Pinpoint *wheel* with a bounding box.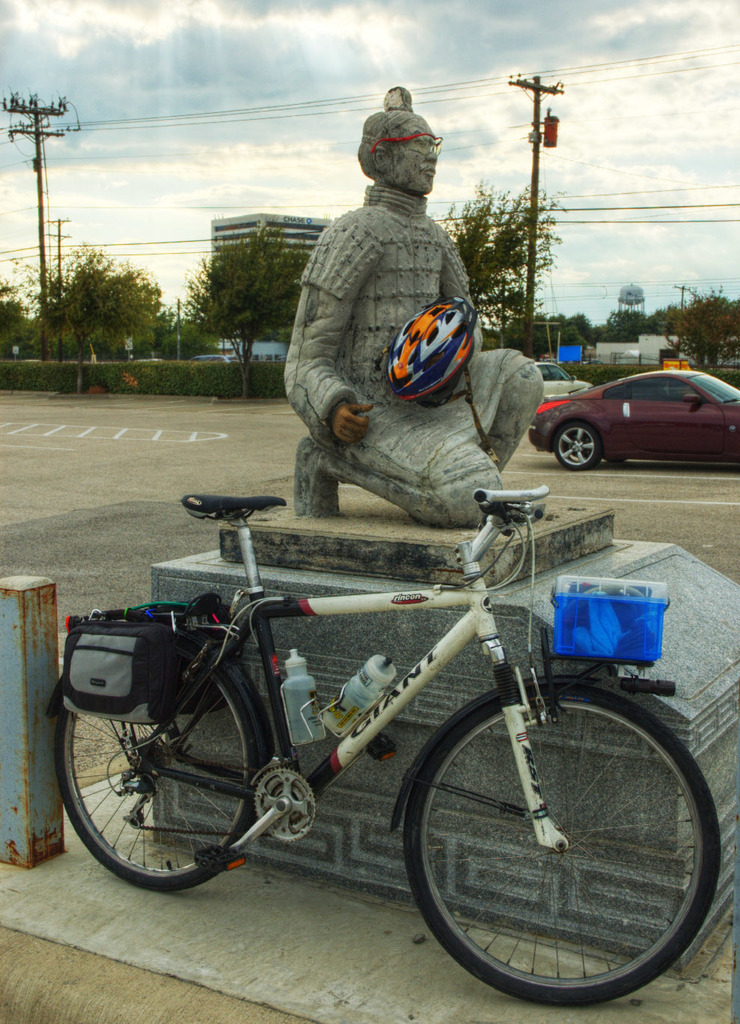
[x1=555, y1=420, x2=601, y2=471].
